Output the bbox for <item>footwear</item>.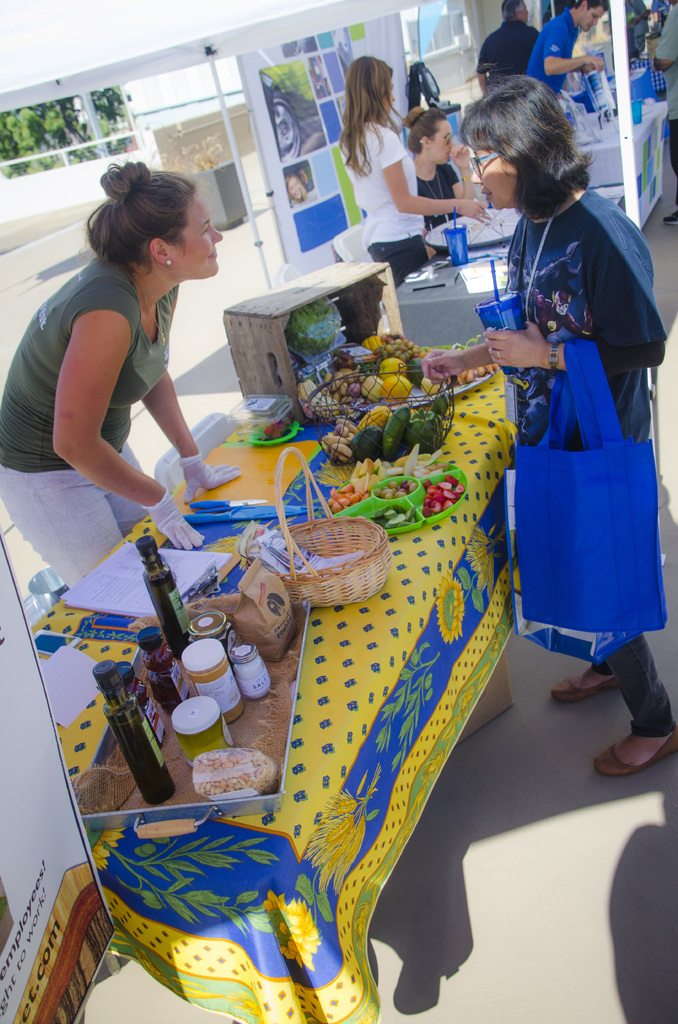
(662,209,677,230).
